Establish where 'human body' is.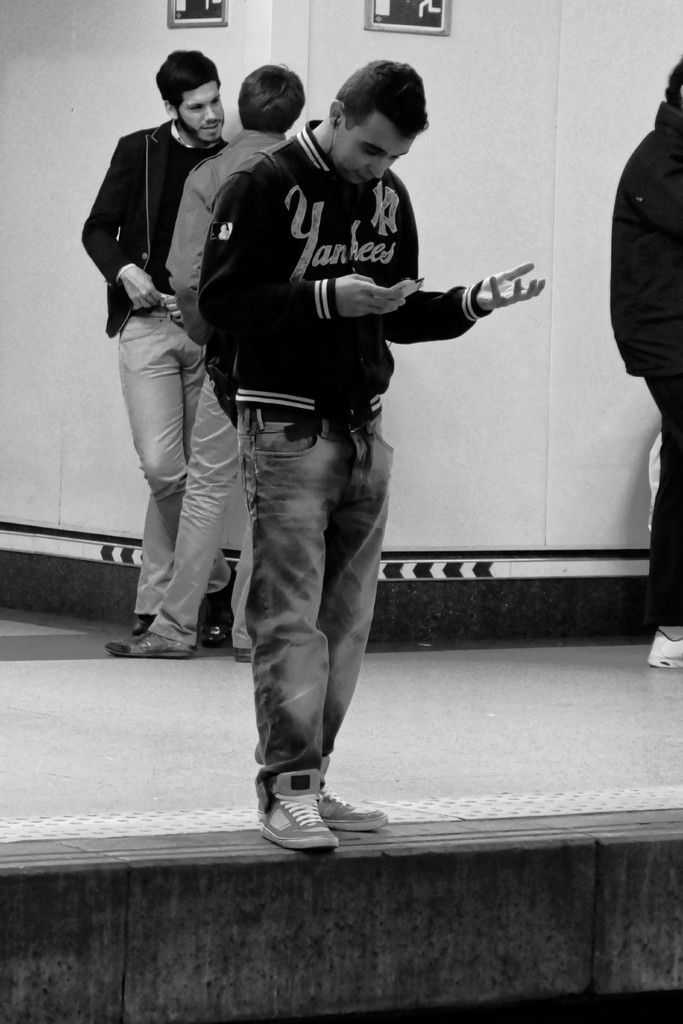
Established at l=611, t=97, r=682, b=669.
